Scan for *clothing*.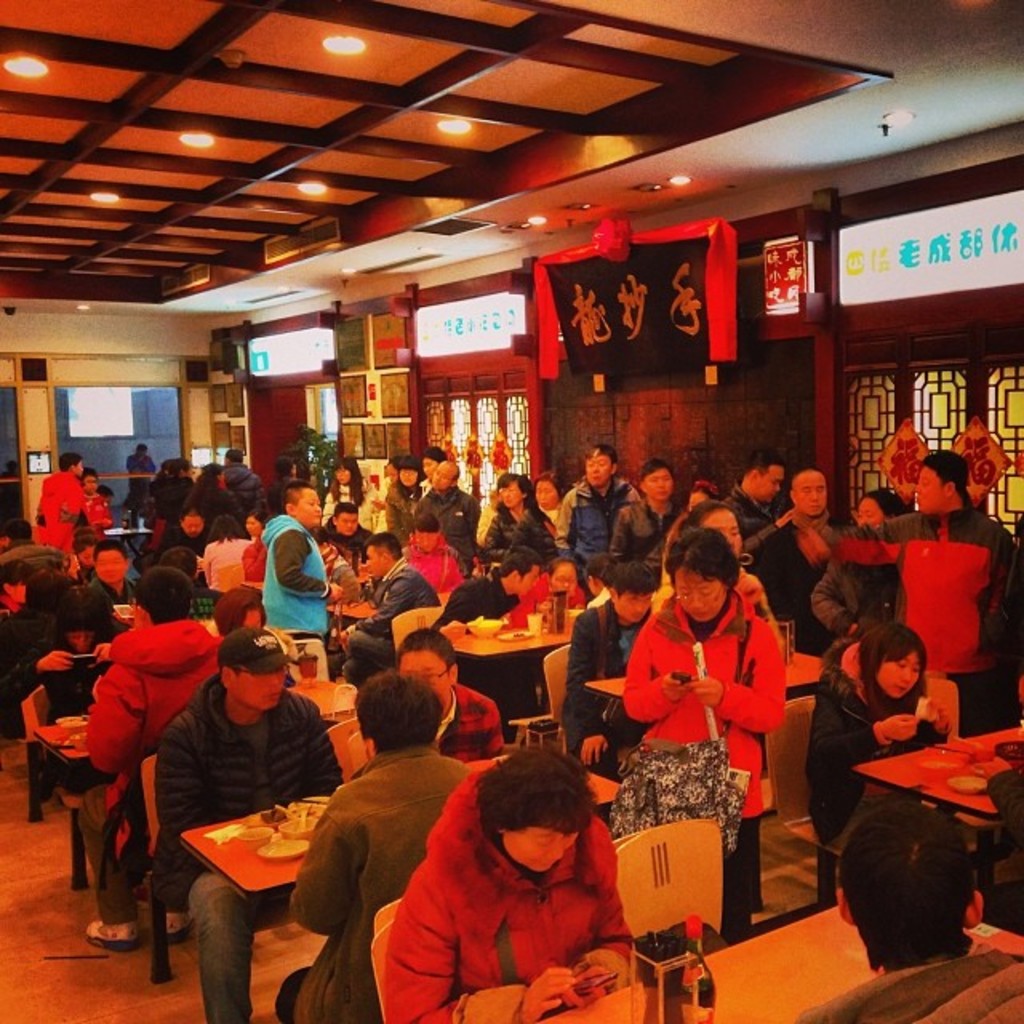
Scan result: 808/638/934/837.
